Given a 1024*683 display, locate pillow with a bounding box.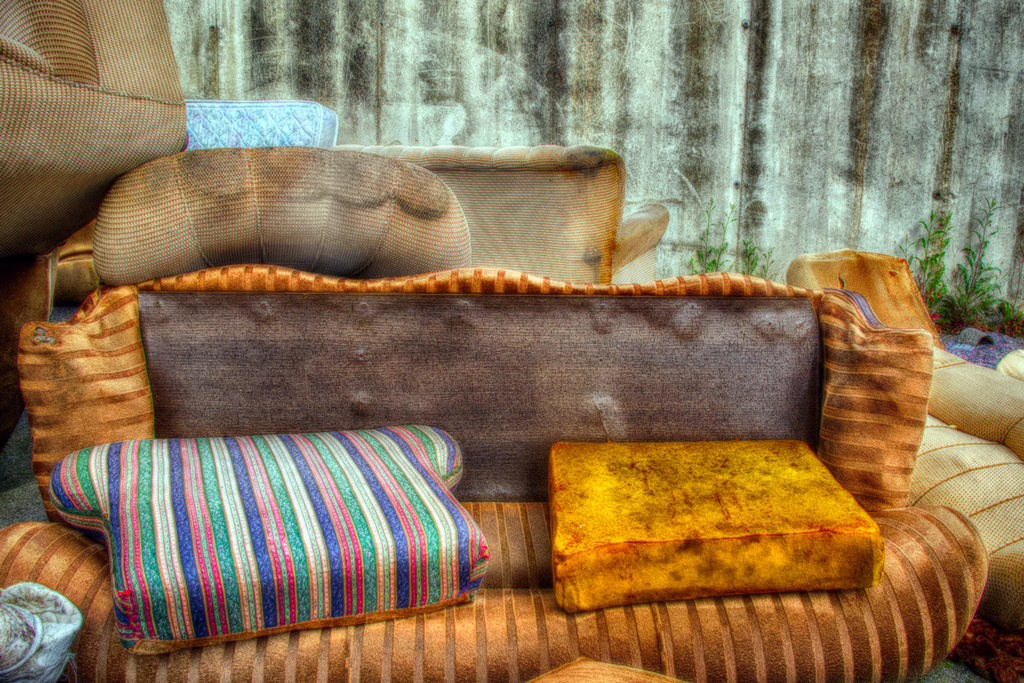
Located: 46/426/490/659.
